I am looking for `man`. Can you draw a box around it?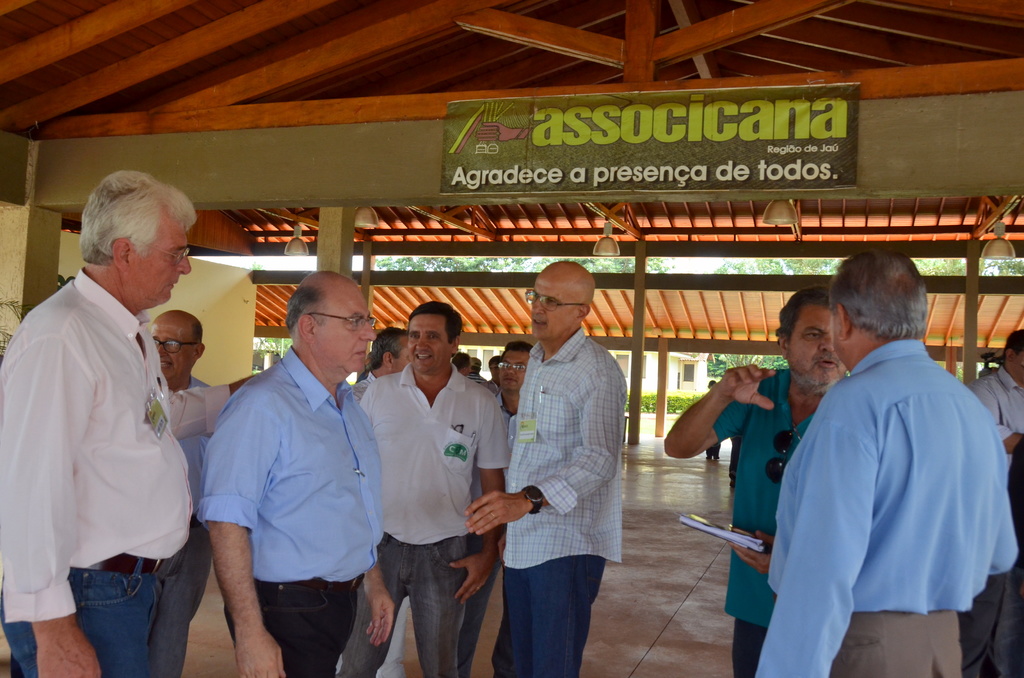
Sure, the bounding box is 959:324:1023:677.
